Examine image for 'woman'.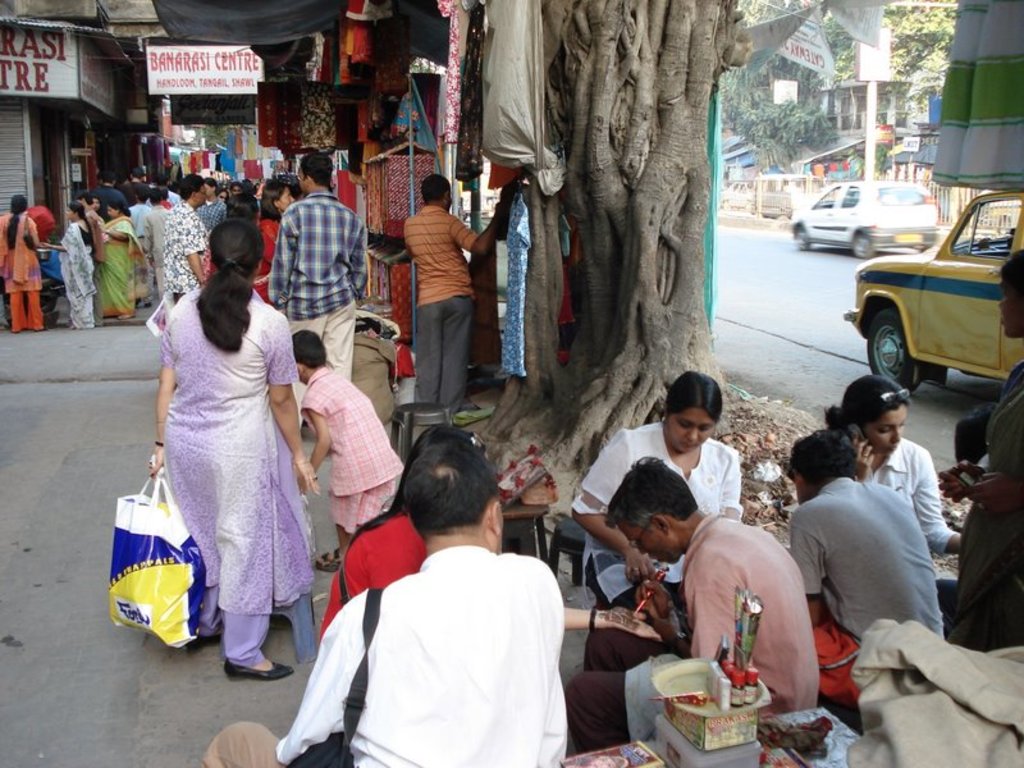
Examination result: [x1=571, y1=369, x2=737, y2=608].
